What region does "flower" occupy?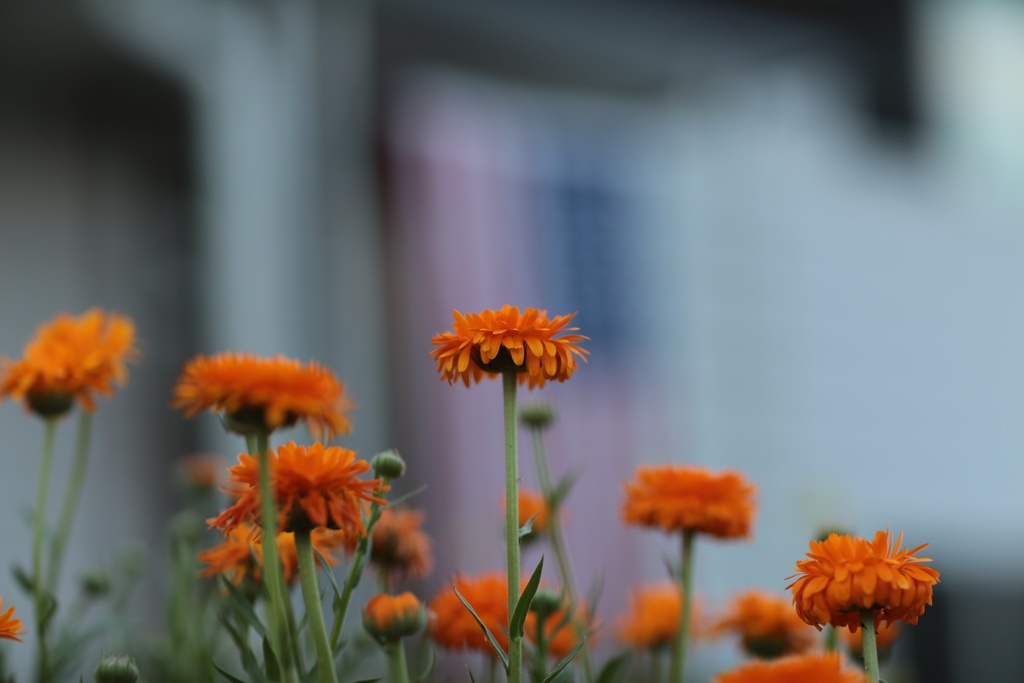
select_region(497, 483, 557, 542).
